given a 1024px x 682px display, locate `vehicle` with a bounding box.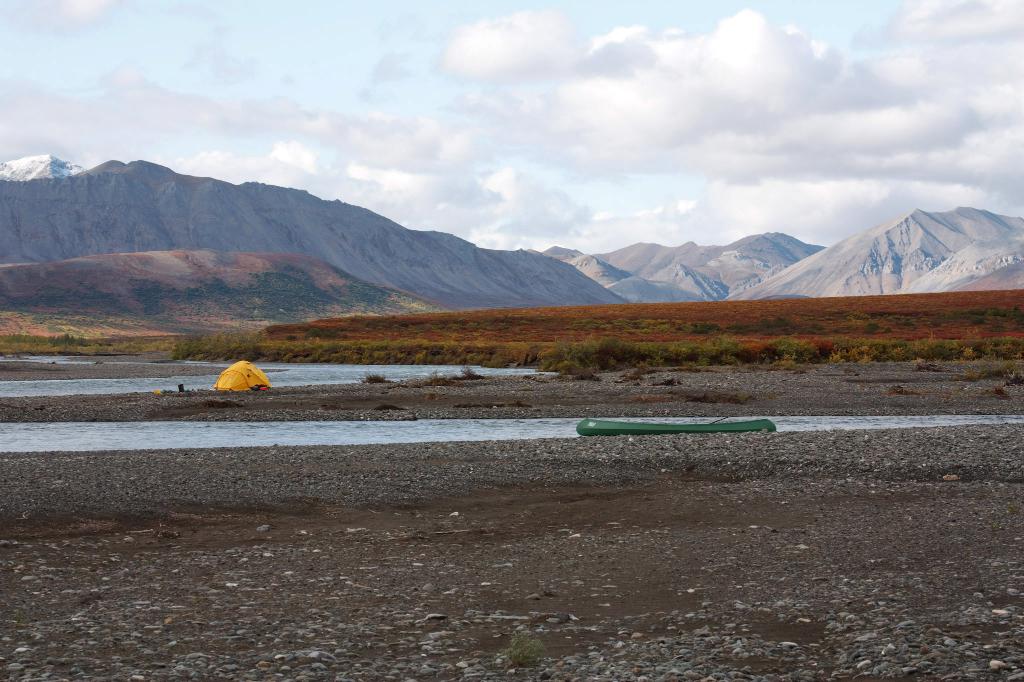
Located: 578:418:774:440.
